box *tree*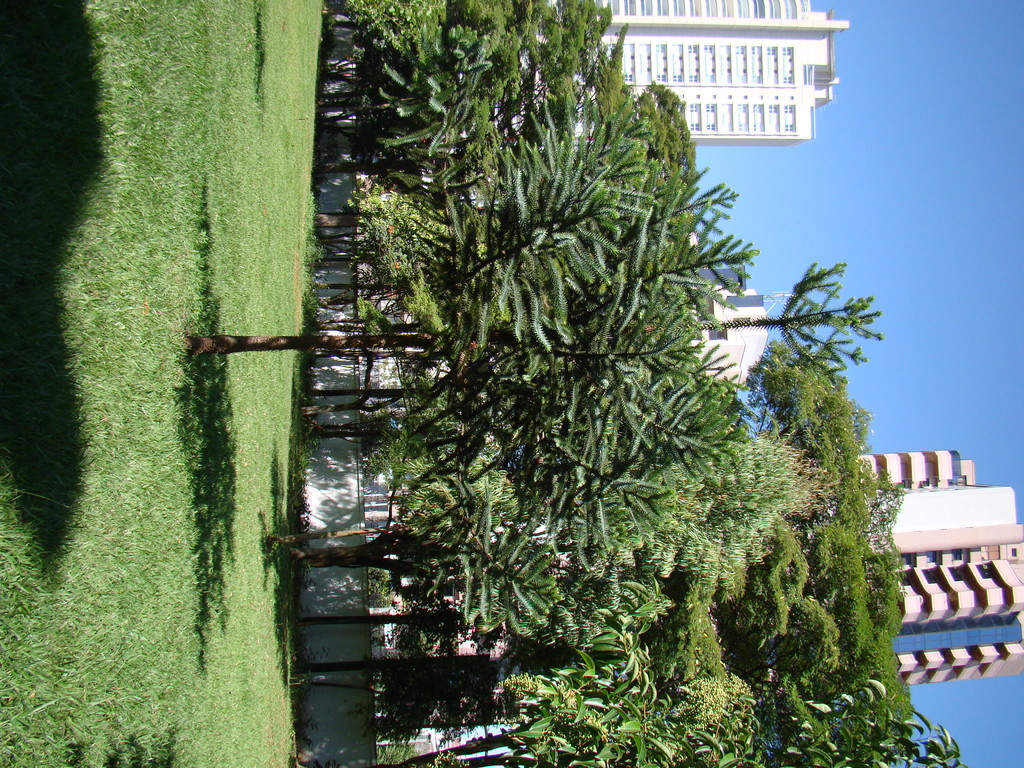
(x1=312, y1=23, x2=501, y2=155)
